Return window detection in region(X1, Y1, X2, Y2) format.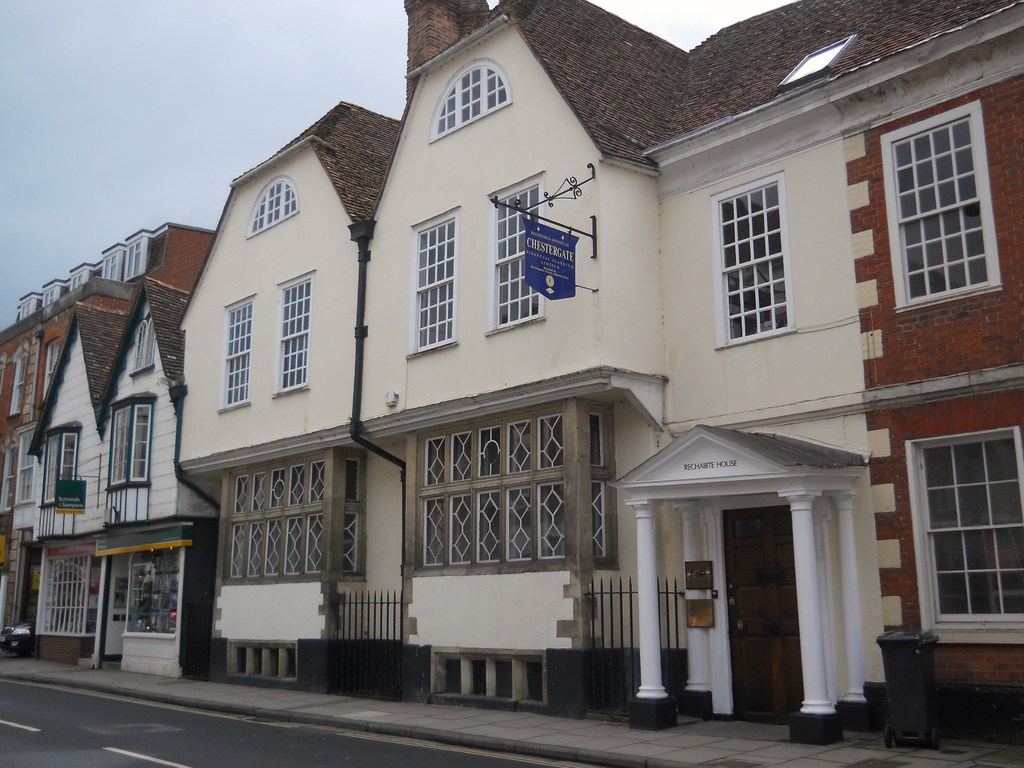
region(484, 177, 549, 339).
